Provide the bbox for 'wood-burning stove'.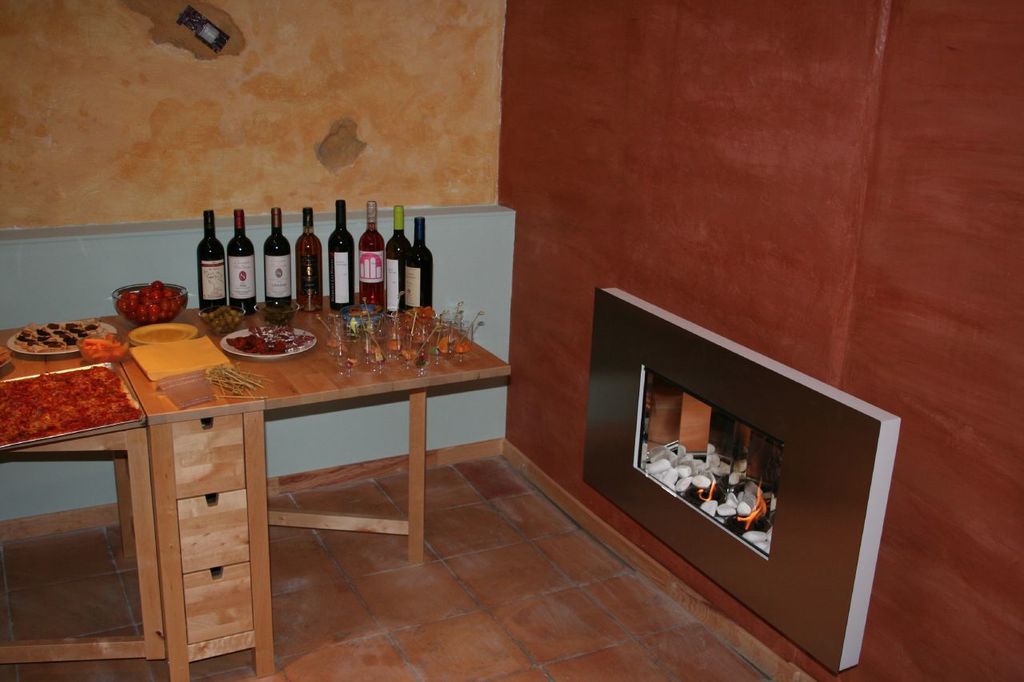
[x1=576, y1=293, x2=903, y2=673].
